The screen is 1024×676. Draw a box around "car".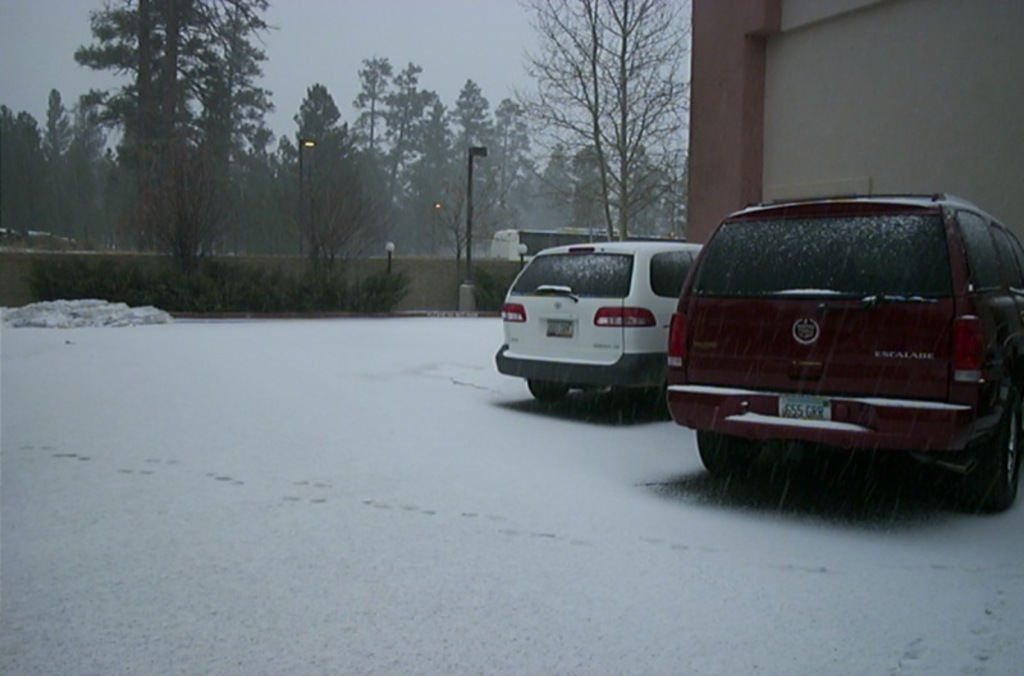
detection(664, 179, 1023, 513).
